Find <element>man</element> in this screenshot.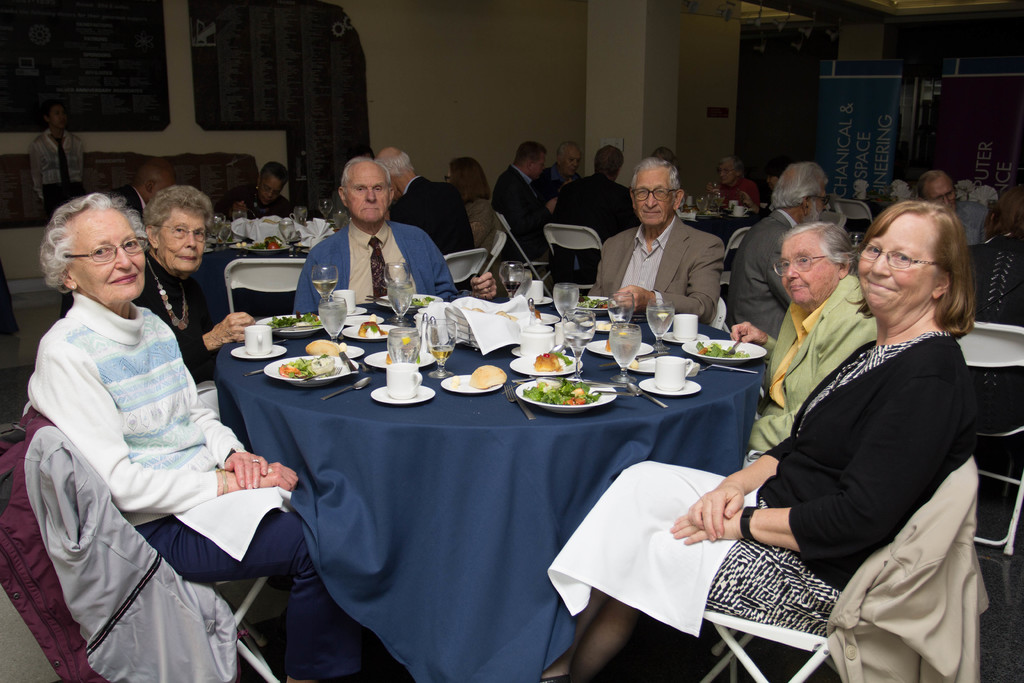
The bounding box for <element>man</element> is locate(718, 159, 852, 338).
